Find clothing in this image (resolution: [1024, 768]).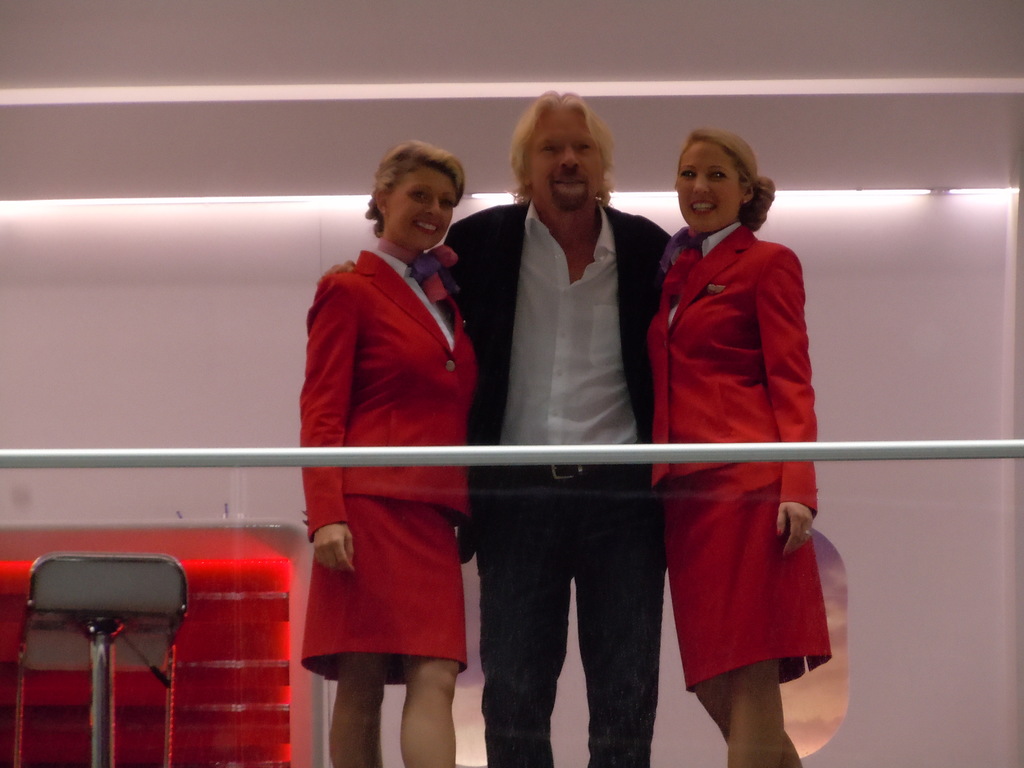
[x1=437, y1=198, x2=666, y2=764].
